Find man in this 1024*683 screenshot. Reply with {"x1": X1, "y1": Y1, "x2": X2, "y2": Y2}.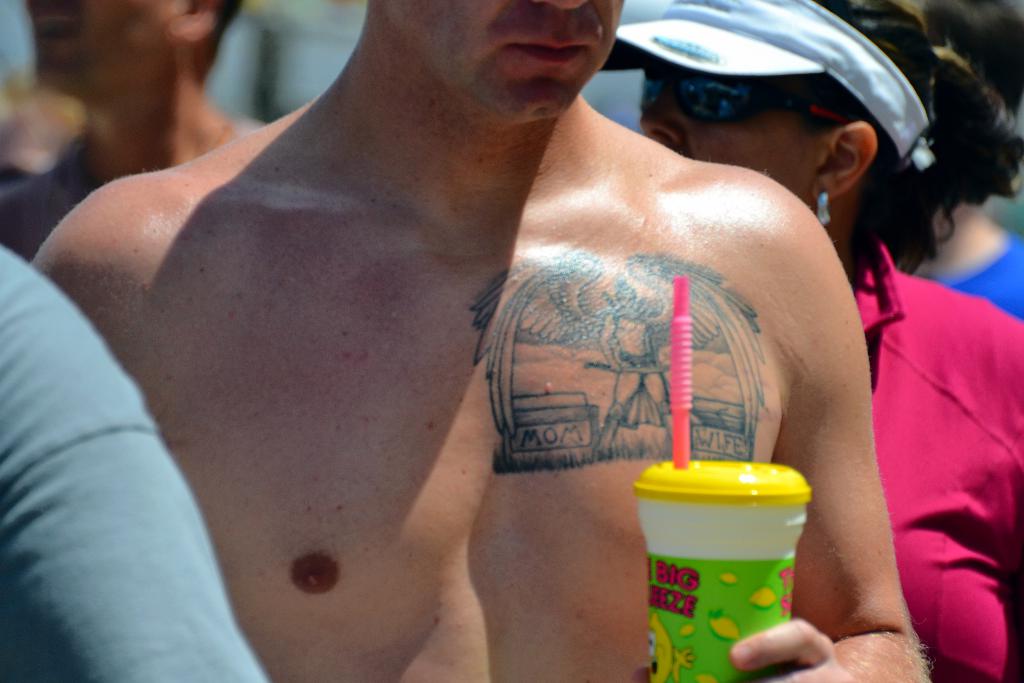
{"x1": 147, "y1": 20, "x2": 867, "y2": 679}.
